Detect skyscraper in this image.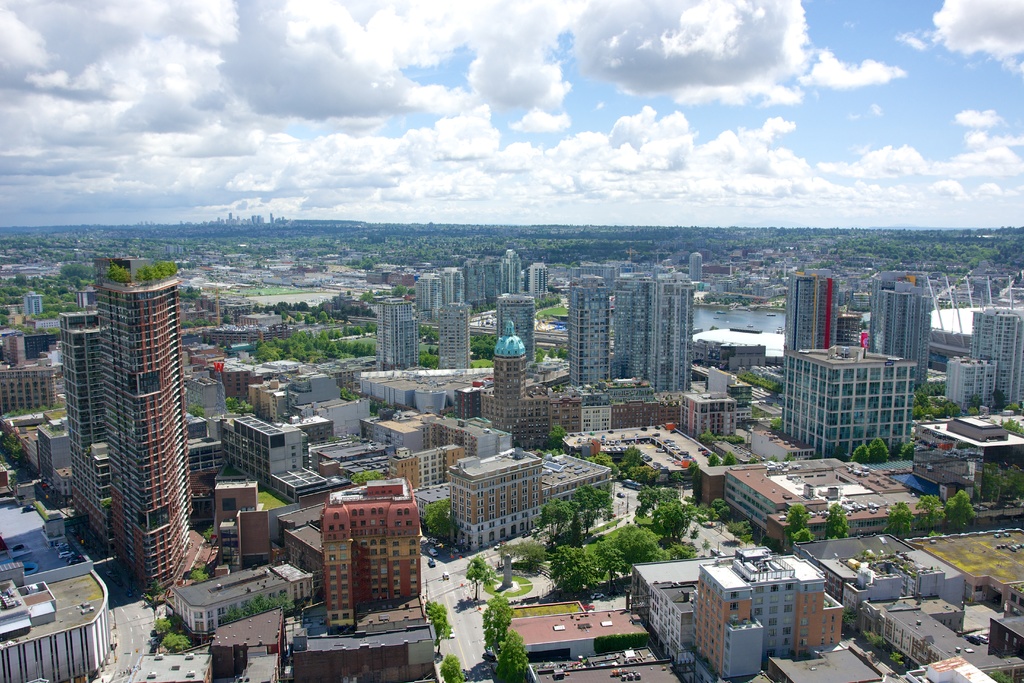
Detection: (left=72, top=252, right=194, bottom=545).
